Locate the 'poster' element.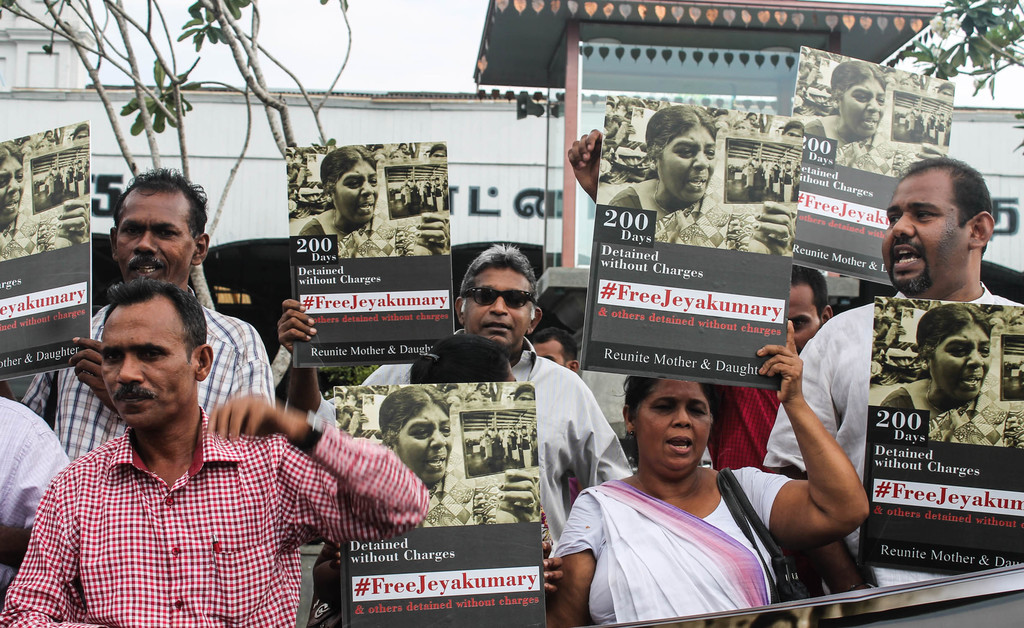
Element bbox: 792:44:955:289.
